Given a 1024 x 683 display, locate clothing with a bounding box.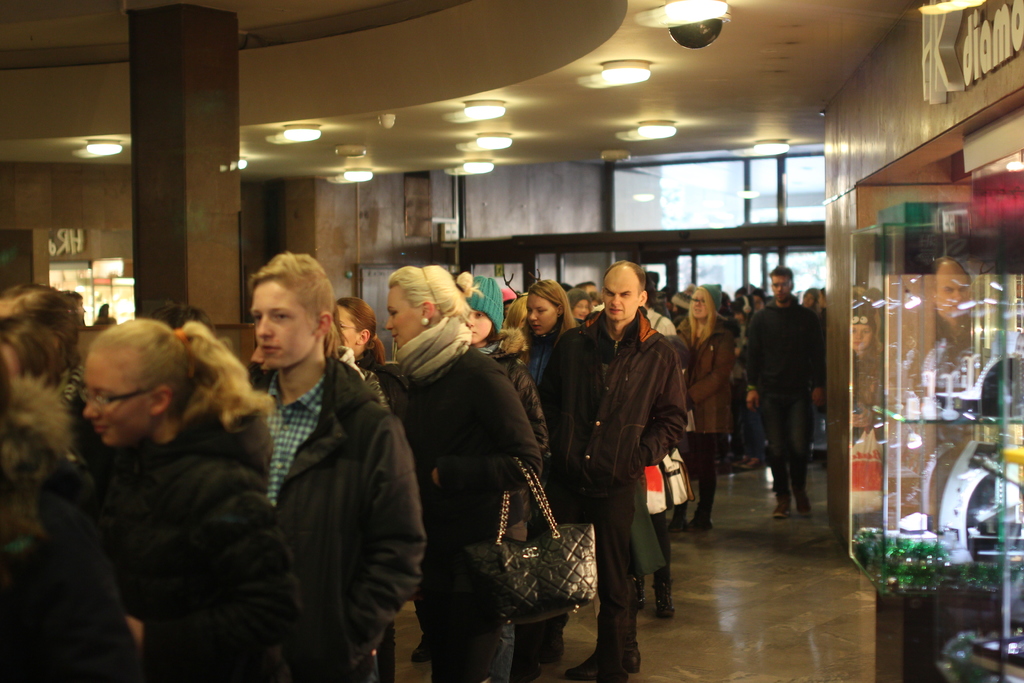
Located: region(390, 310, 541, 682).
